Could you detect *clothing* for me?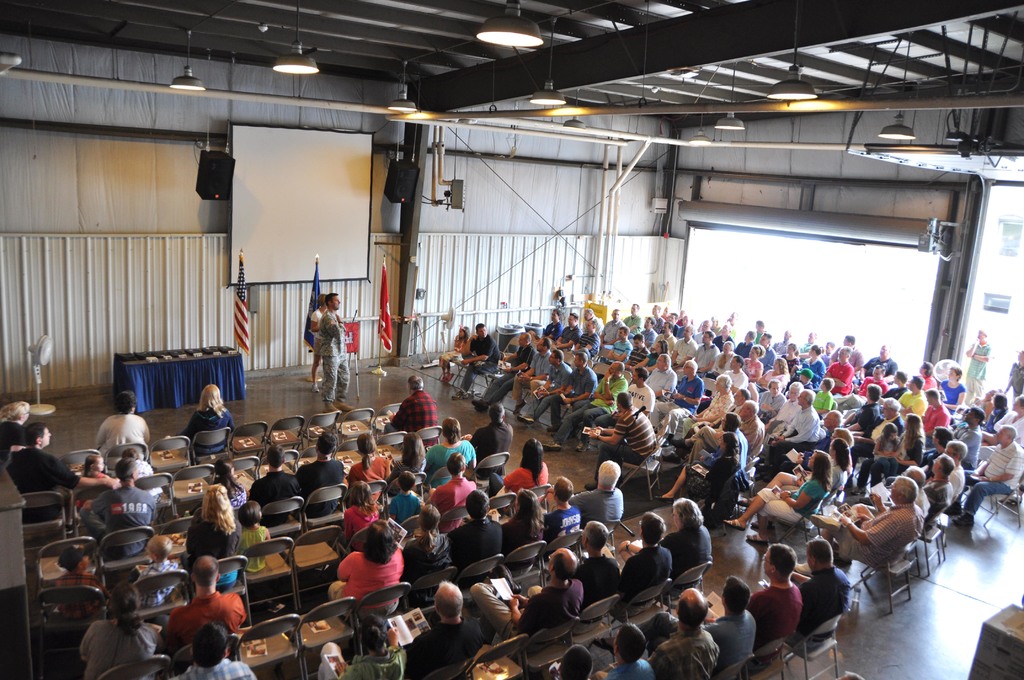
Detection result: pyautogui.locateOnScreen(919, 405, 950, 453).
